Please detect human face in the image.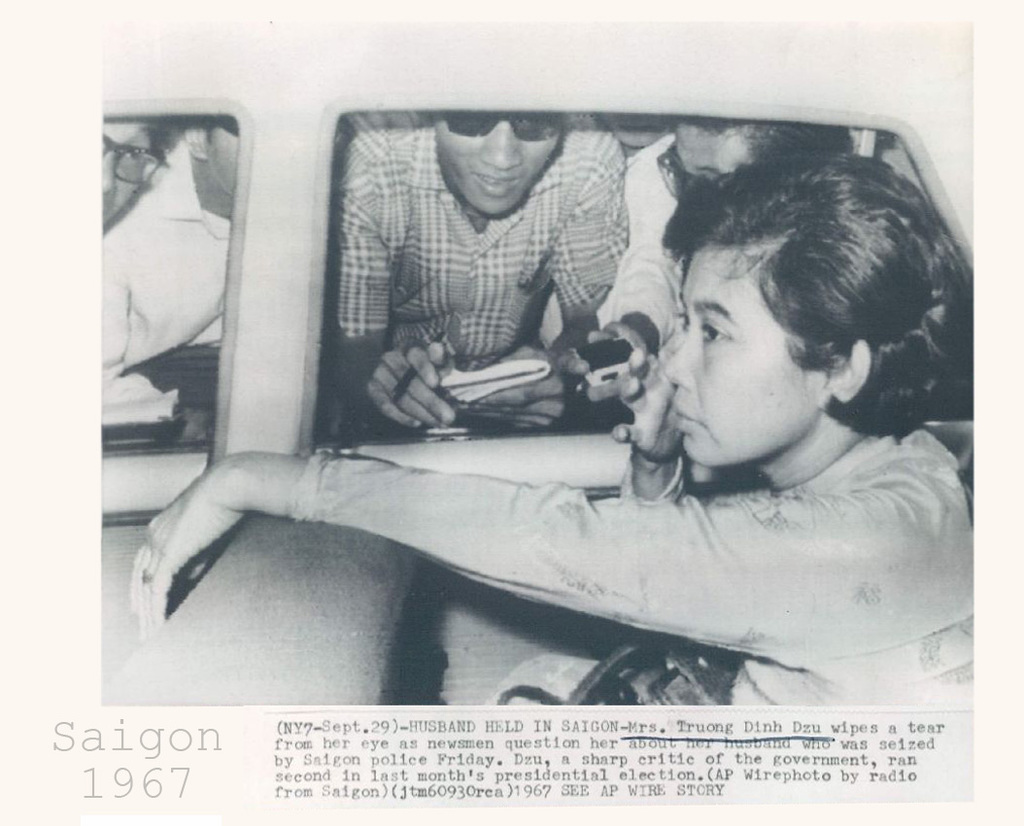
crop(439, 105, 550, 217).
